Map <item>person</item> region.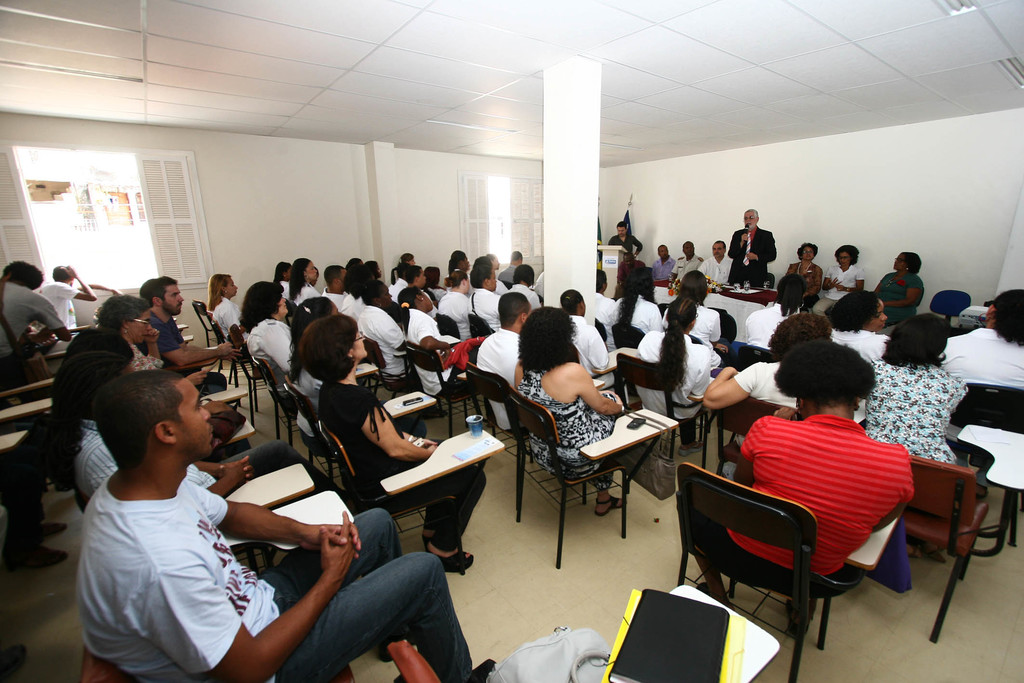
Mapped to bbox=(742, 273, 821, 348).
